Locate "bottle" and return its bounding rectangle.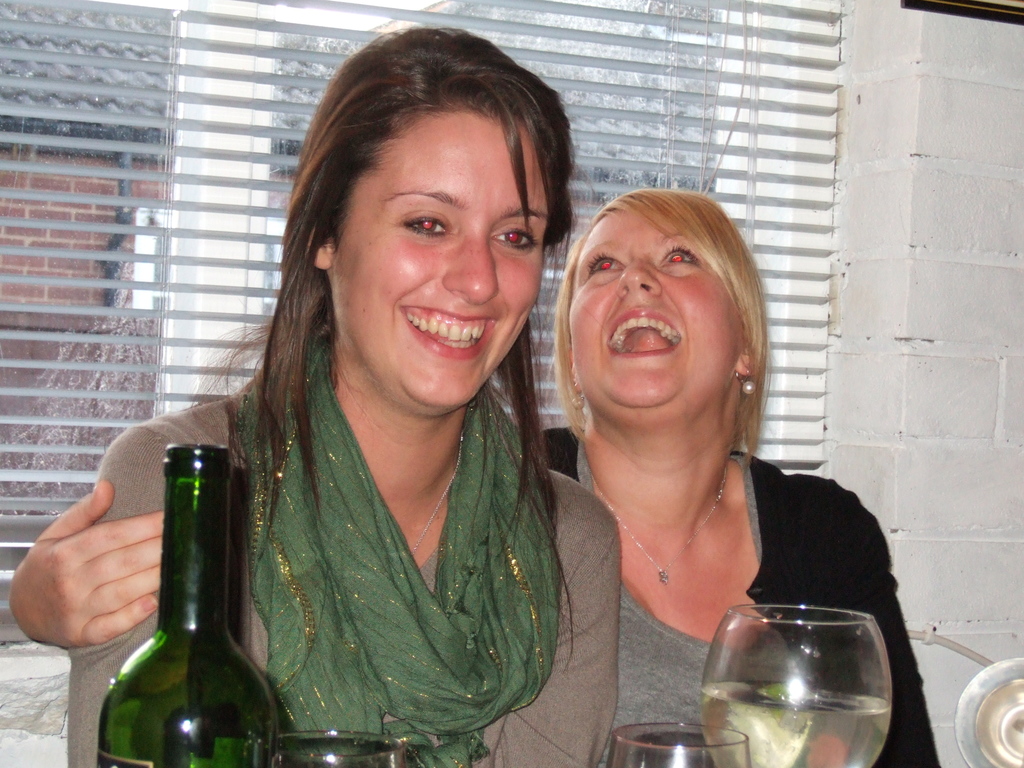
{"left": 94, "top": 438, "right": 280, "bottom": 767}.
